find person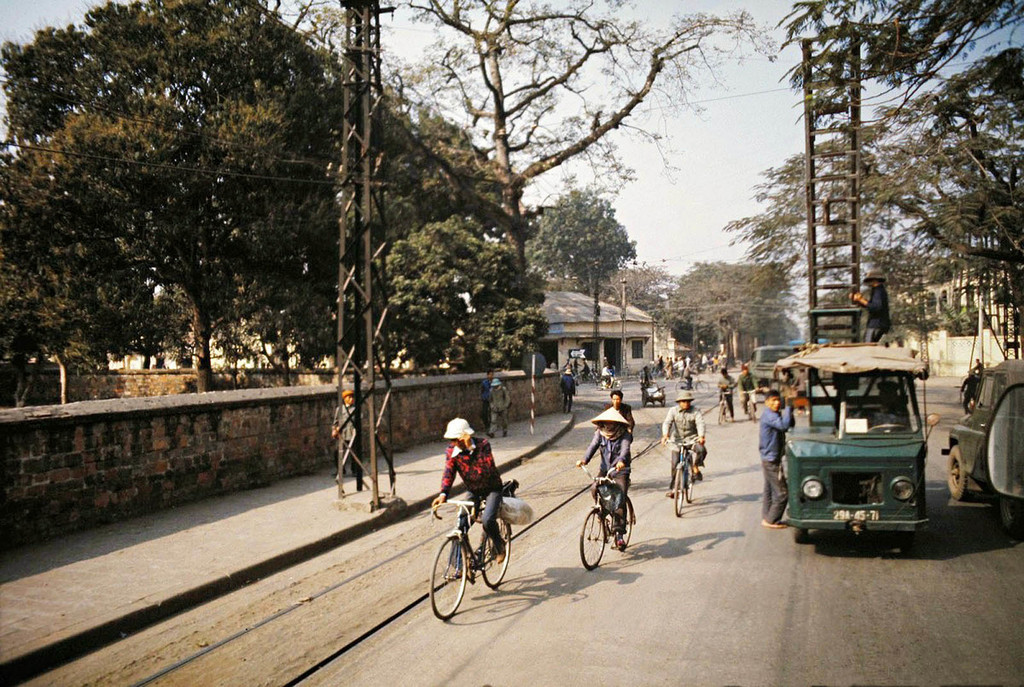
detection(327, 391, 364, 493)
